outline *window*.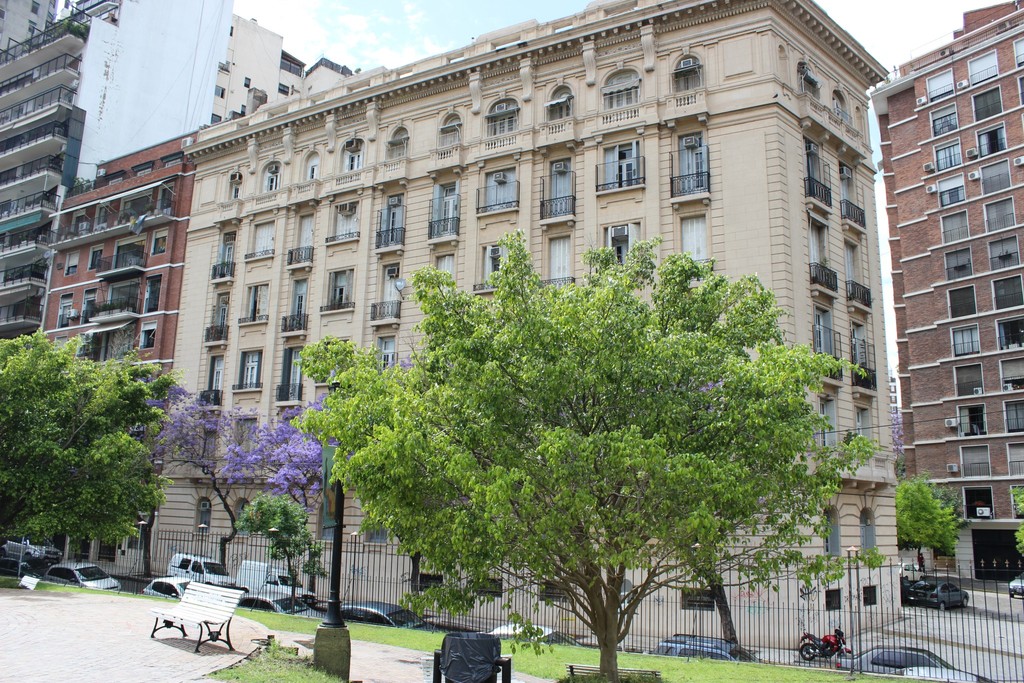
Outline: l=68, t=212, r=84, b=235.
